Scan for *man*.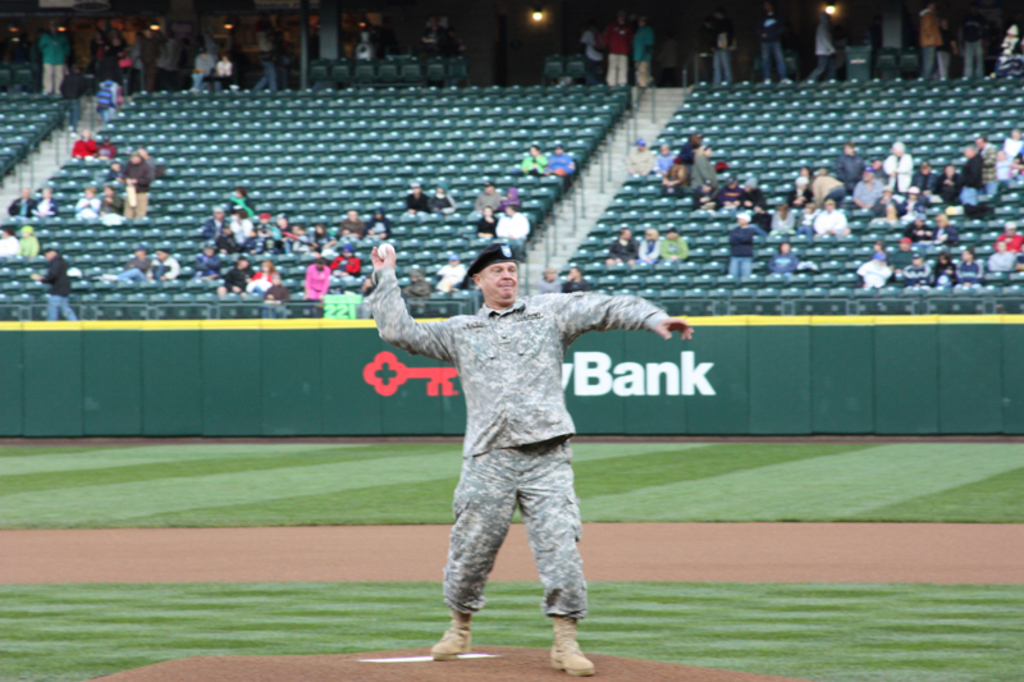
Scan result: pyautogui.locateOnScreen(913, 159, 937, 189).
